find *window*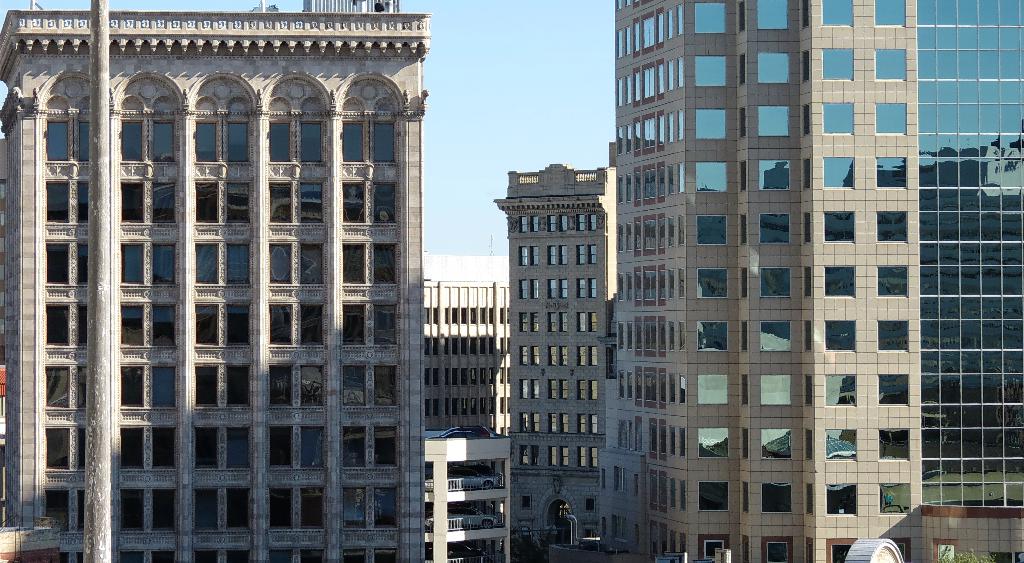
[698, 216, 724, 247]
